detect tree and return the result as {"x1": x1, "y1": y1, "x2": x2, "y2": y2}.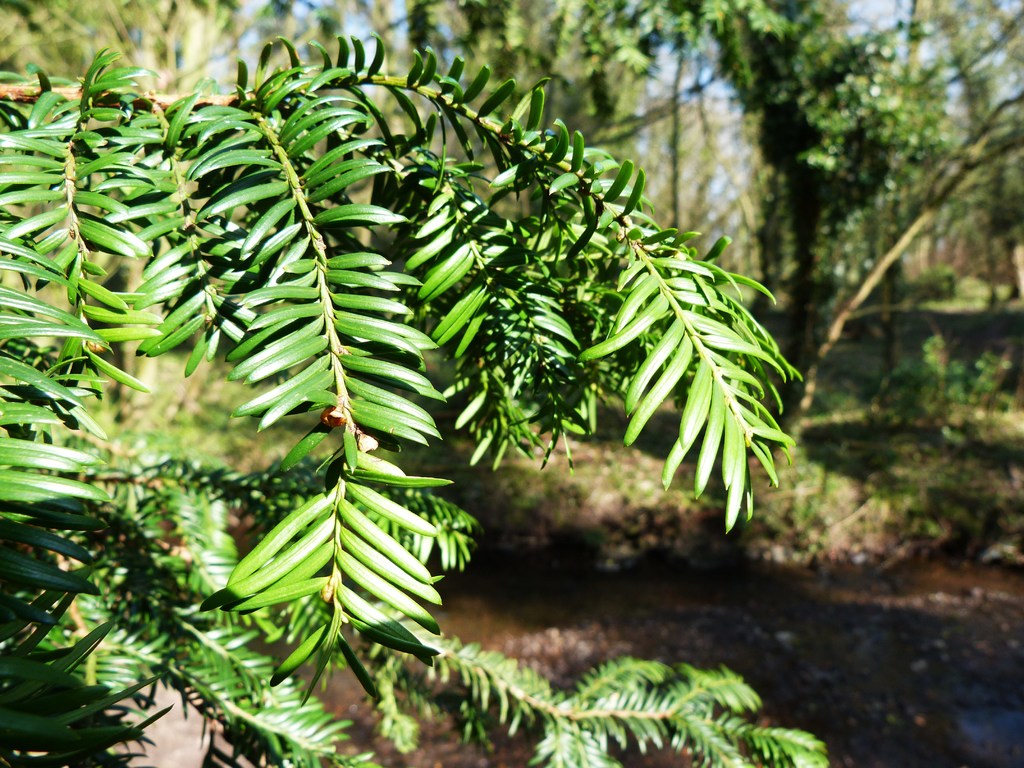
{"x1": 0, "y1": 33, "x2": 821, "y2": 767}.
